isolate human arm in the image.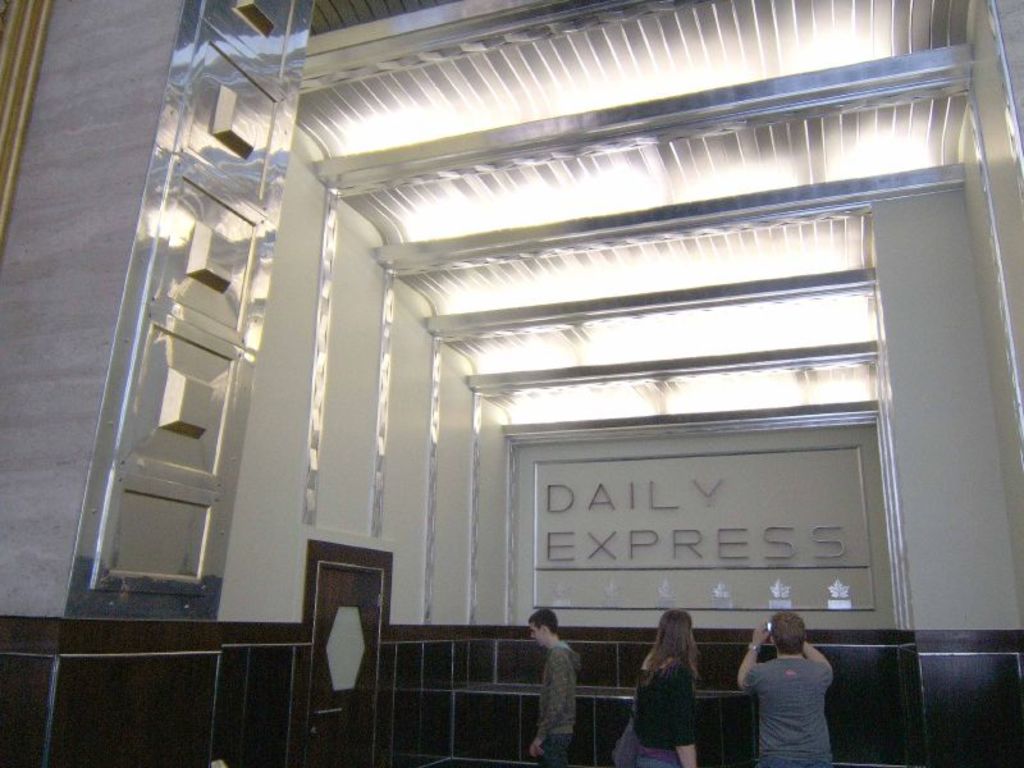
Isolated region: BBox(803, 634, 840, 687).
